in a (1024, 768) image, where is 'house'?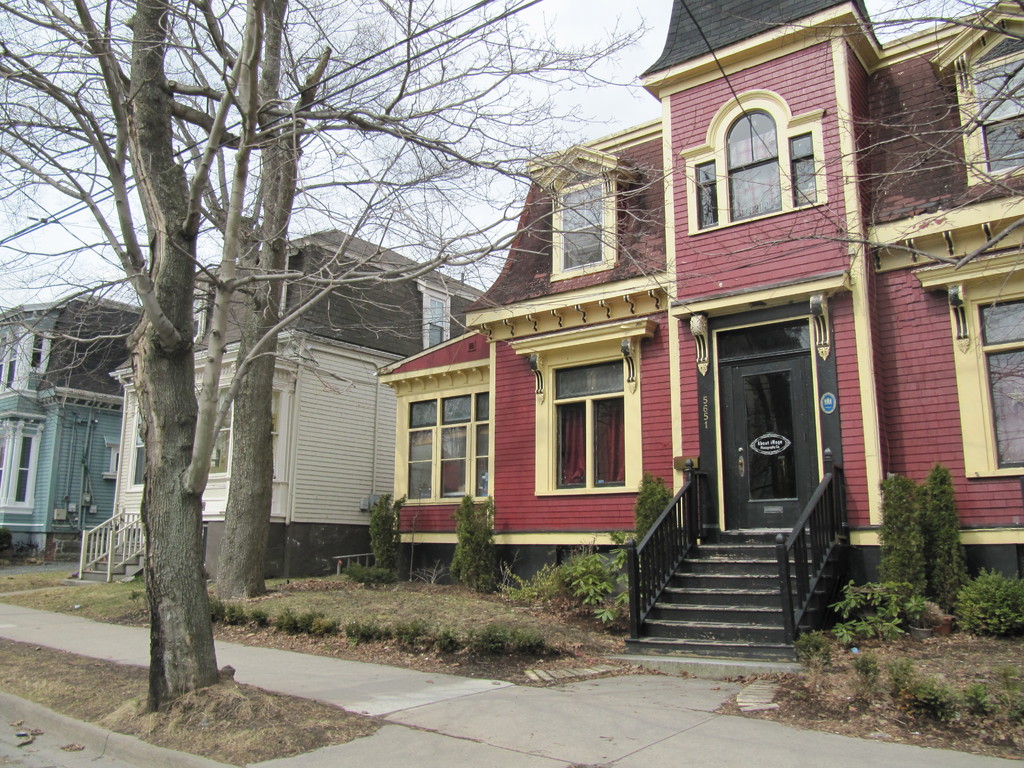
77:223:488:592.
